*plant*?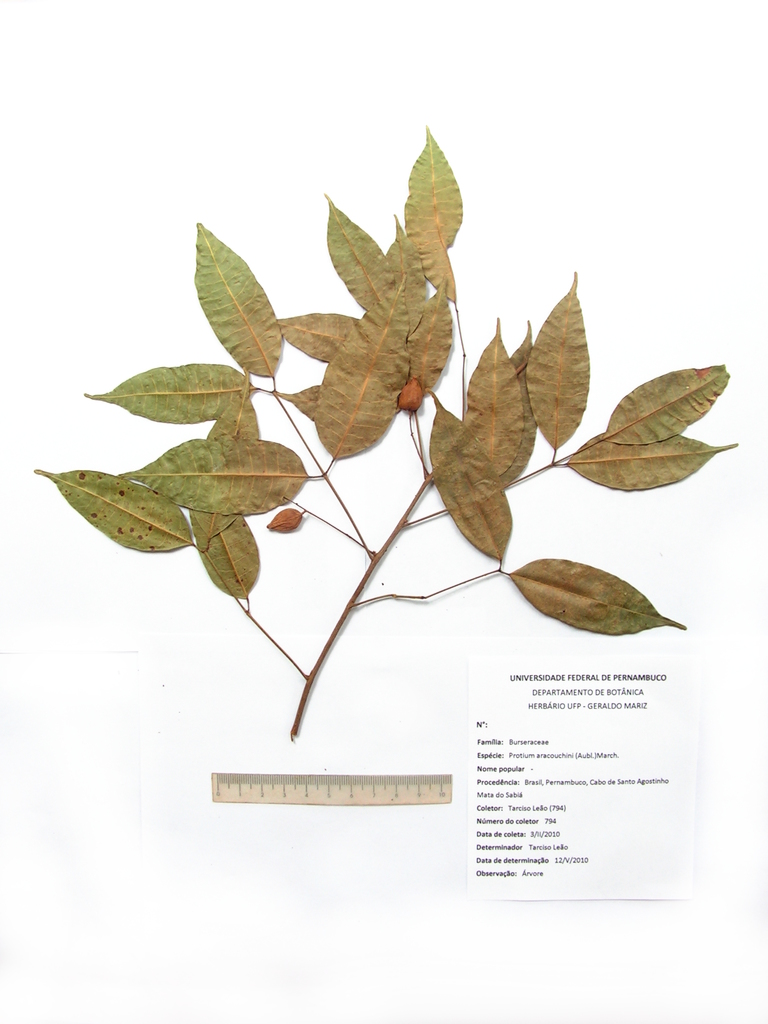
crop(38, 45, 726, 856)
